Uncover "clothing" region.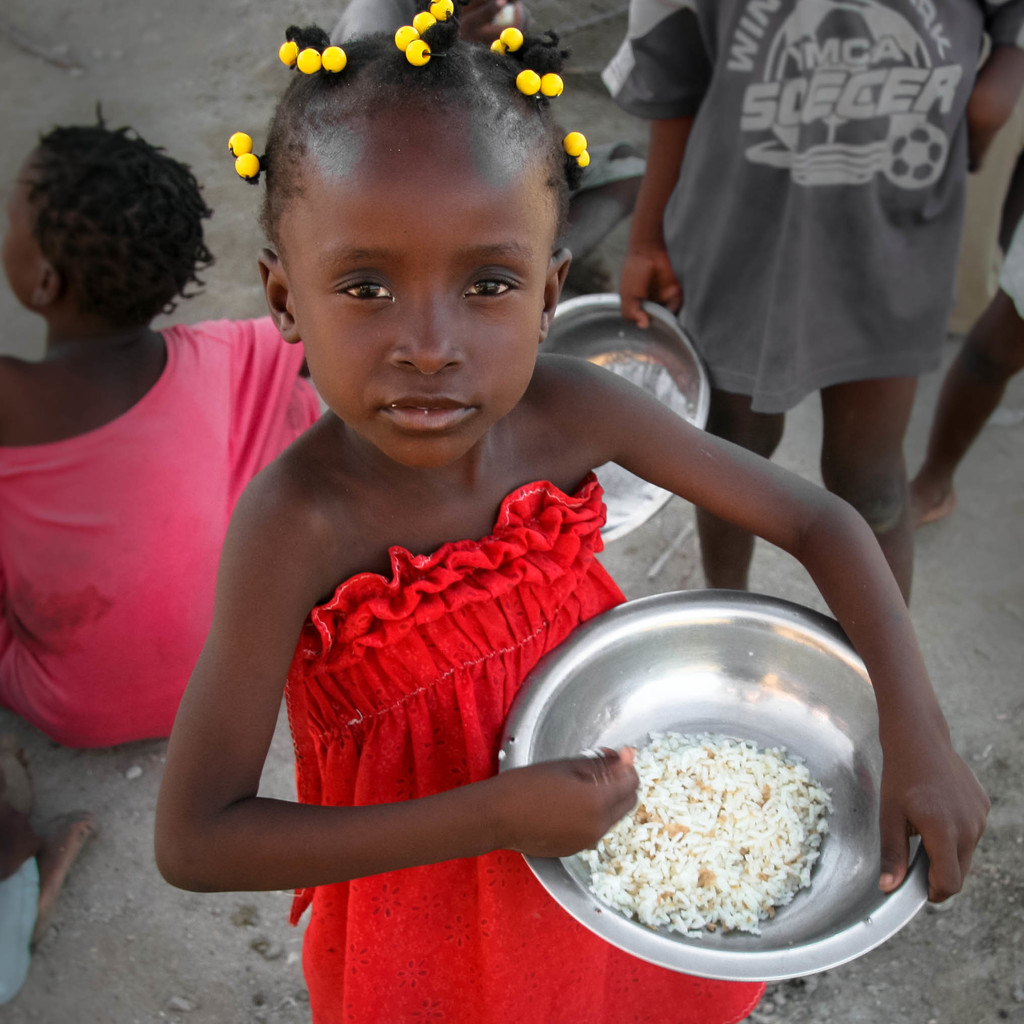
Uncovered: {"left": 281, "top": 473, "right": 774, "bottom": 1023}.
